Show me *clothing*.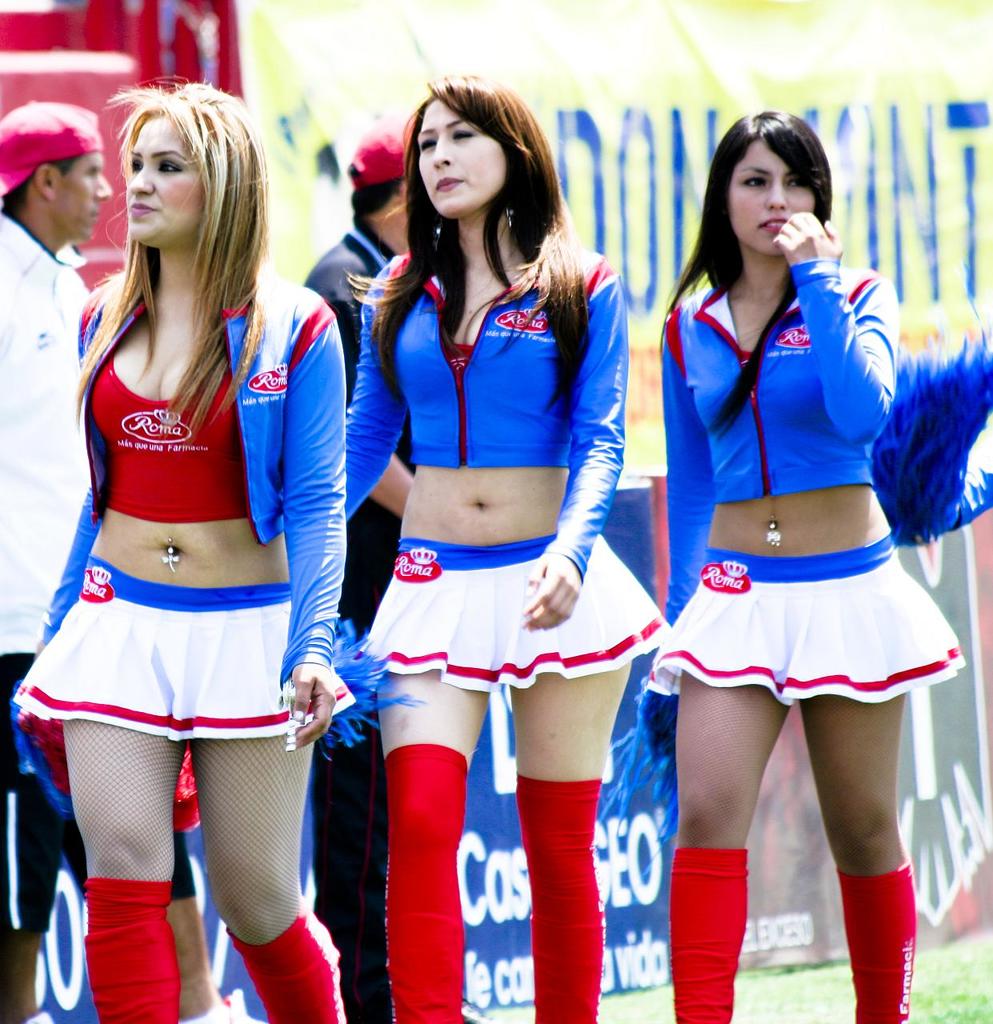
*clothing* is here: region(312, 227, 416, 1012).
